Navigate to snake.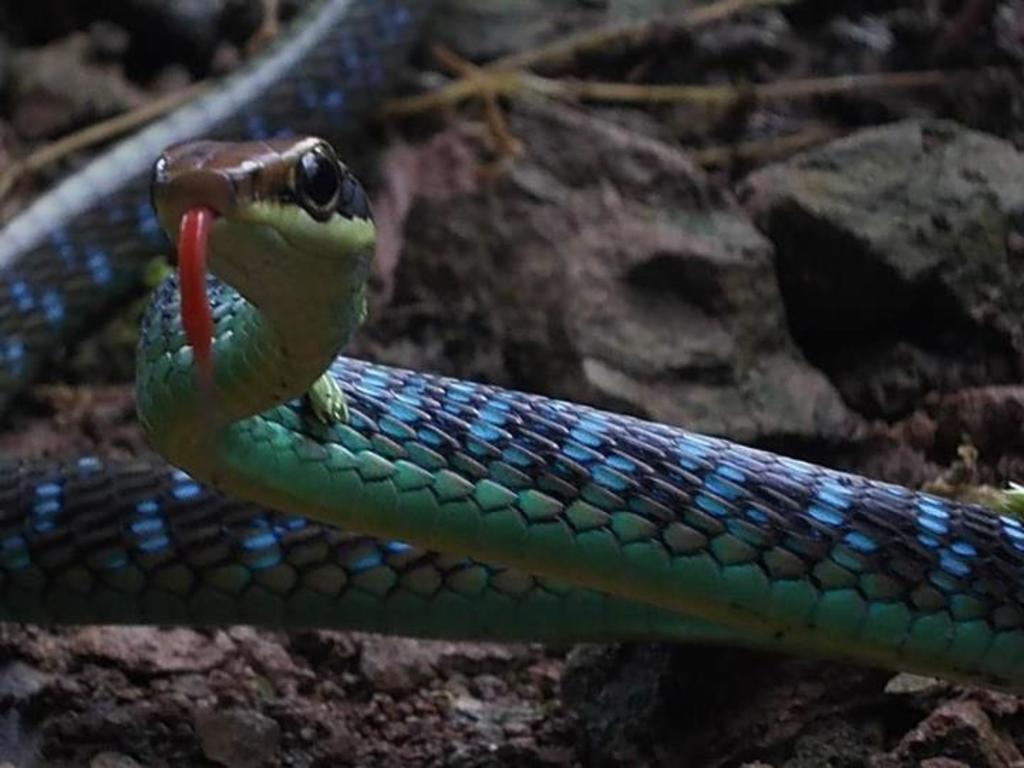
Navigation target: select_region(0, 0, 1023, 708).
